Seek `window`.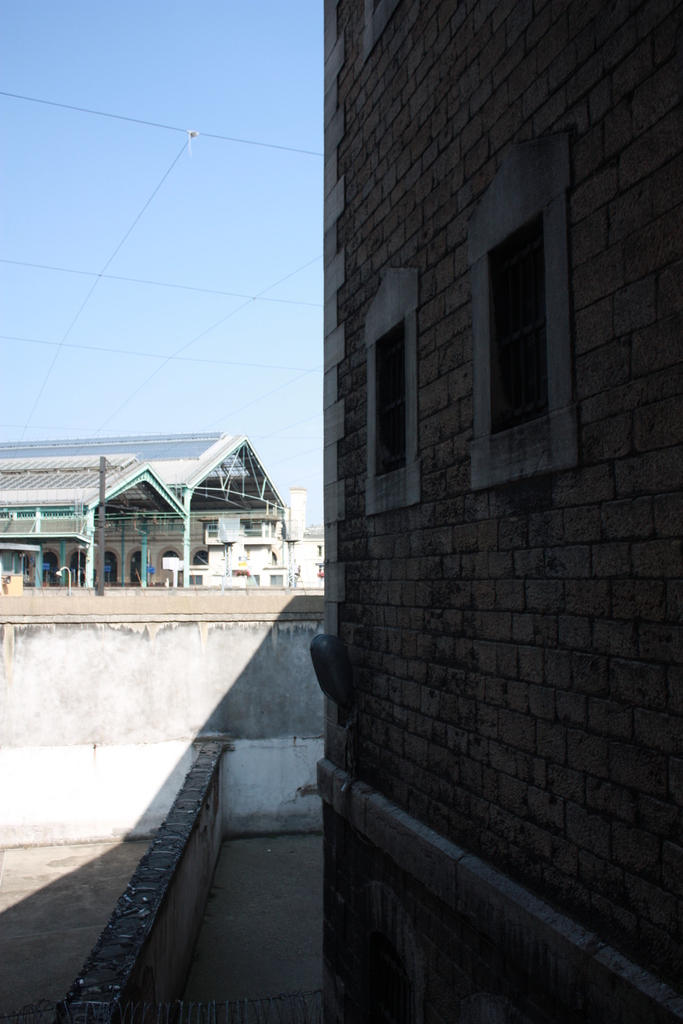
bbox=(461, 132, 582, 493).
